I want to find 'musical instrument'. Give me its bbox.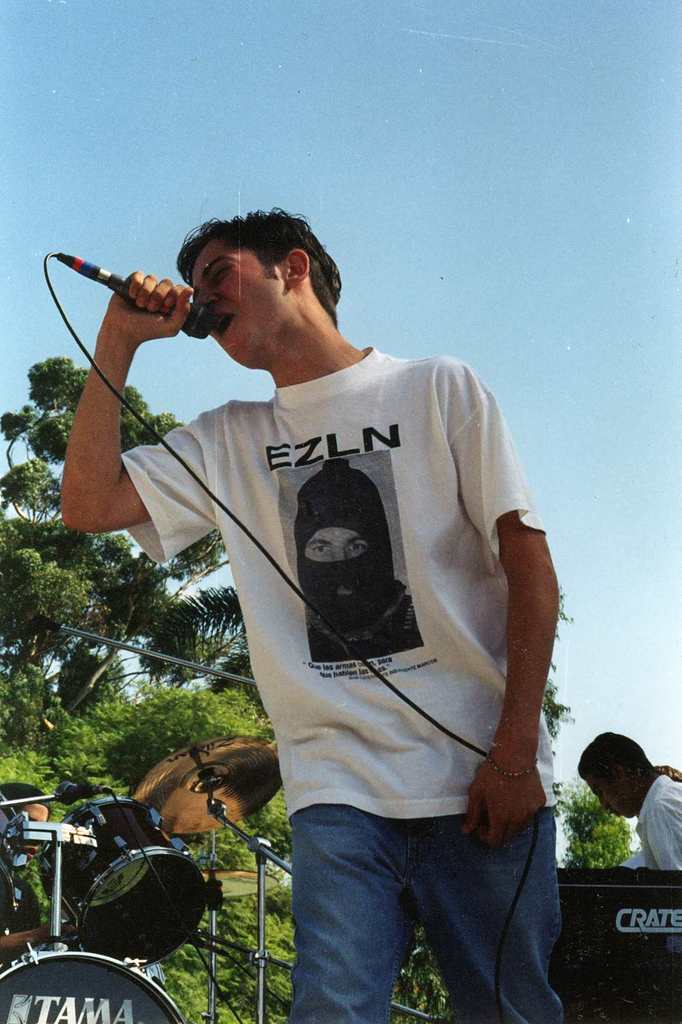
{"x1": 196, "y1": 860, "x2": 289, "y2": 908}.
